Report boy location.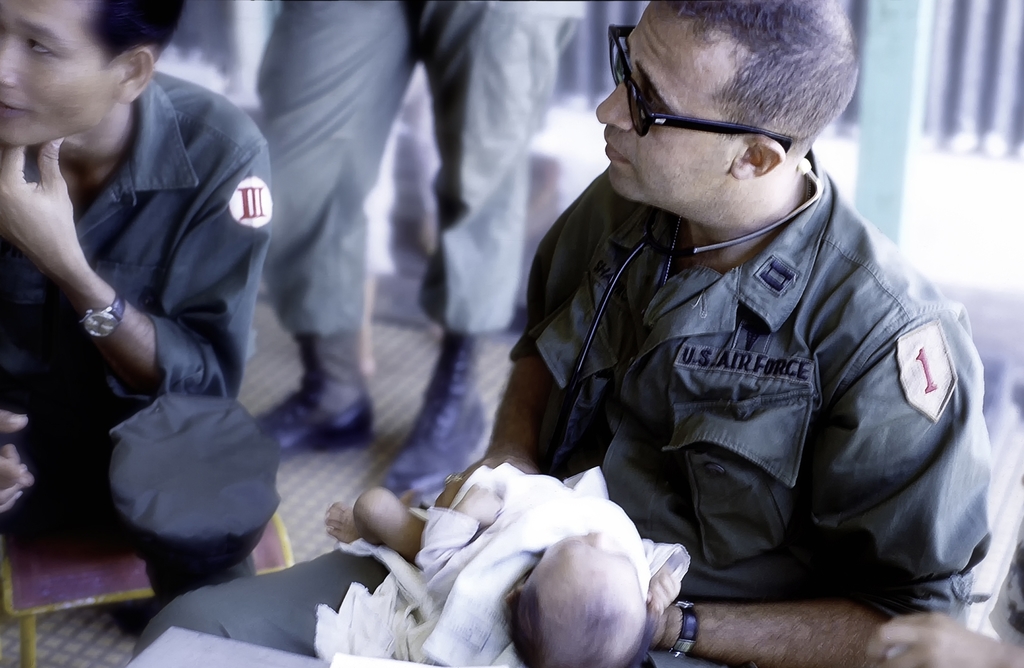
Report: {"left": 0, "top": 0, "right": 271, "bottom": 612}.
